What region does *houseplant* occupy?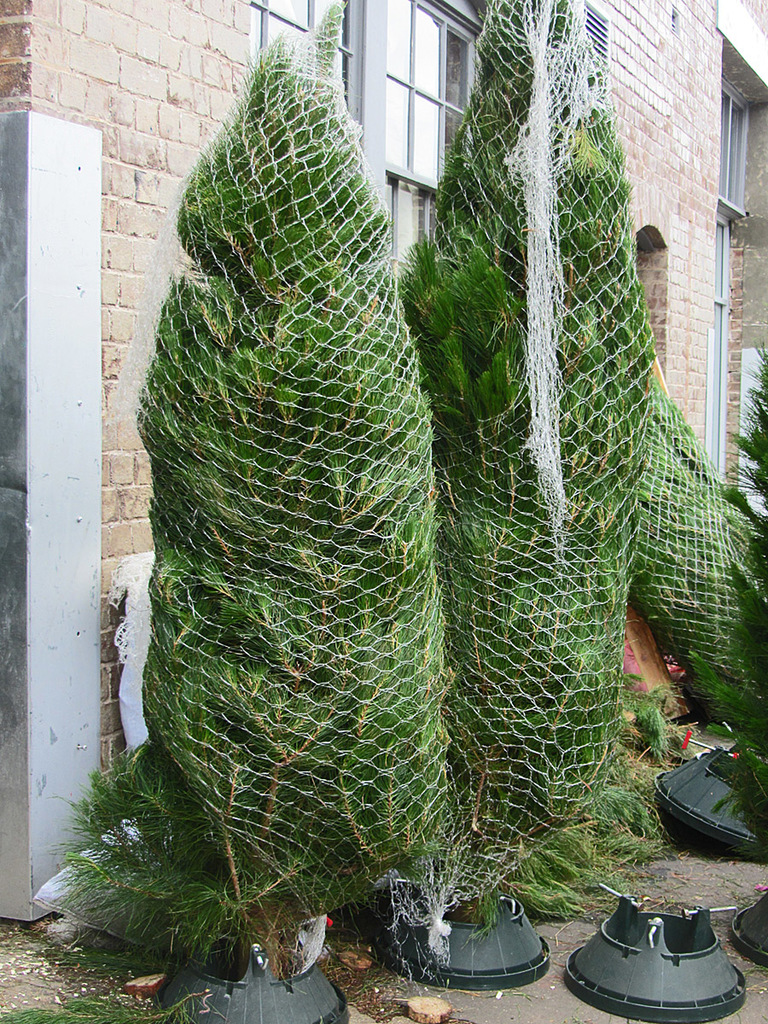
bbox=(679, 357, 767, 858).
